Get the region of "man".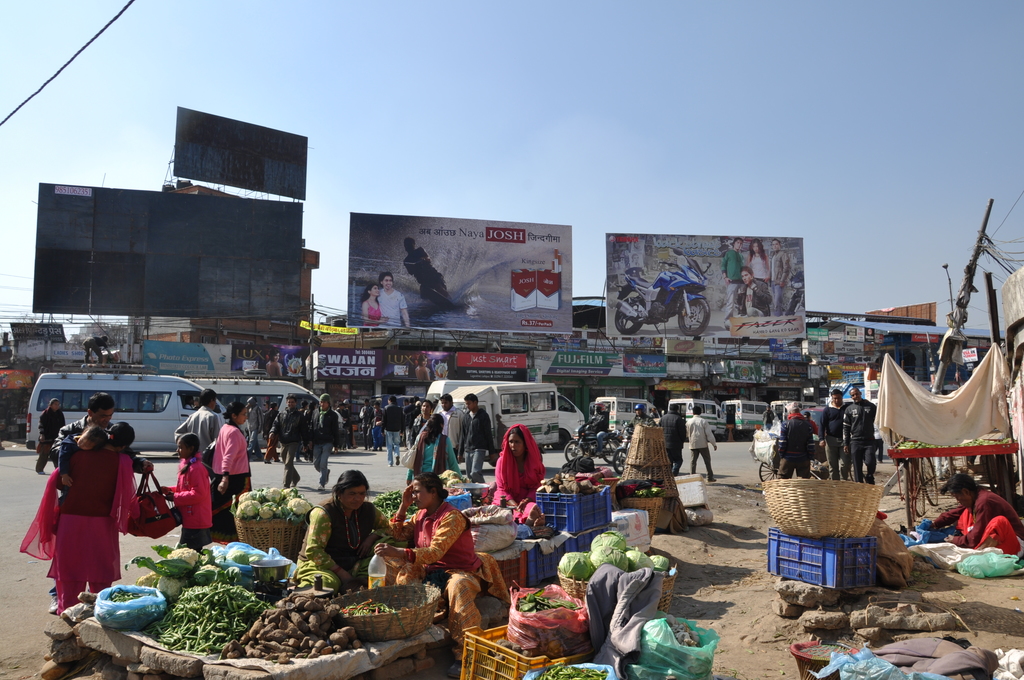
BBox(308, 394, 346, 488).
